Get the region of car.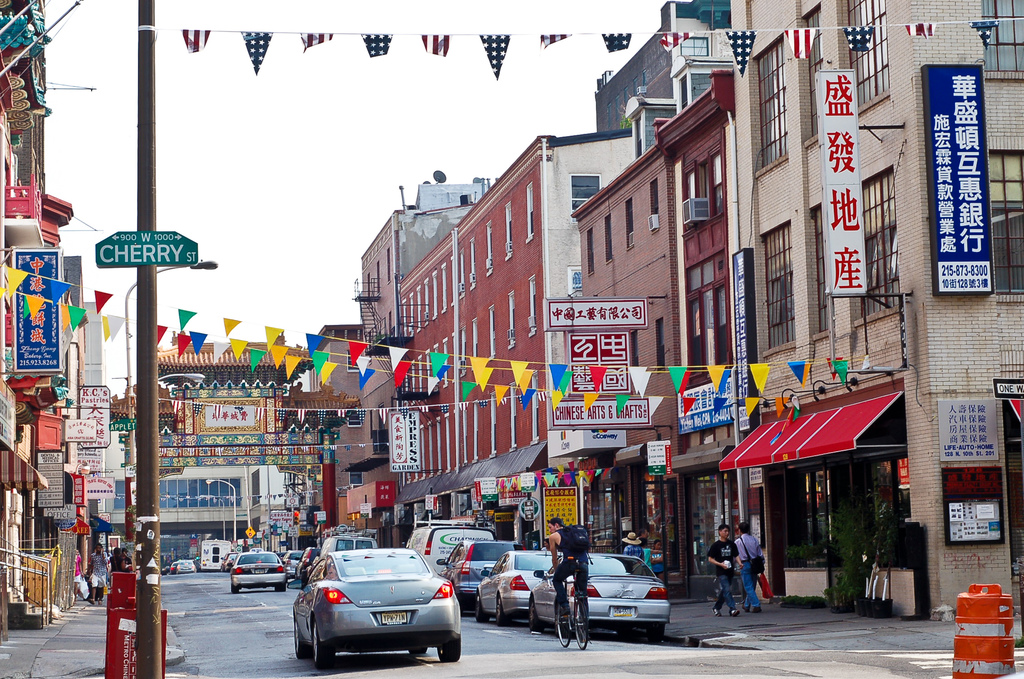
{"left": 177, "top": 559, "right": 196, "bottom": 573}.
